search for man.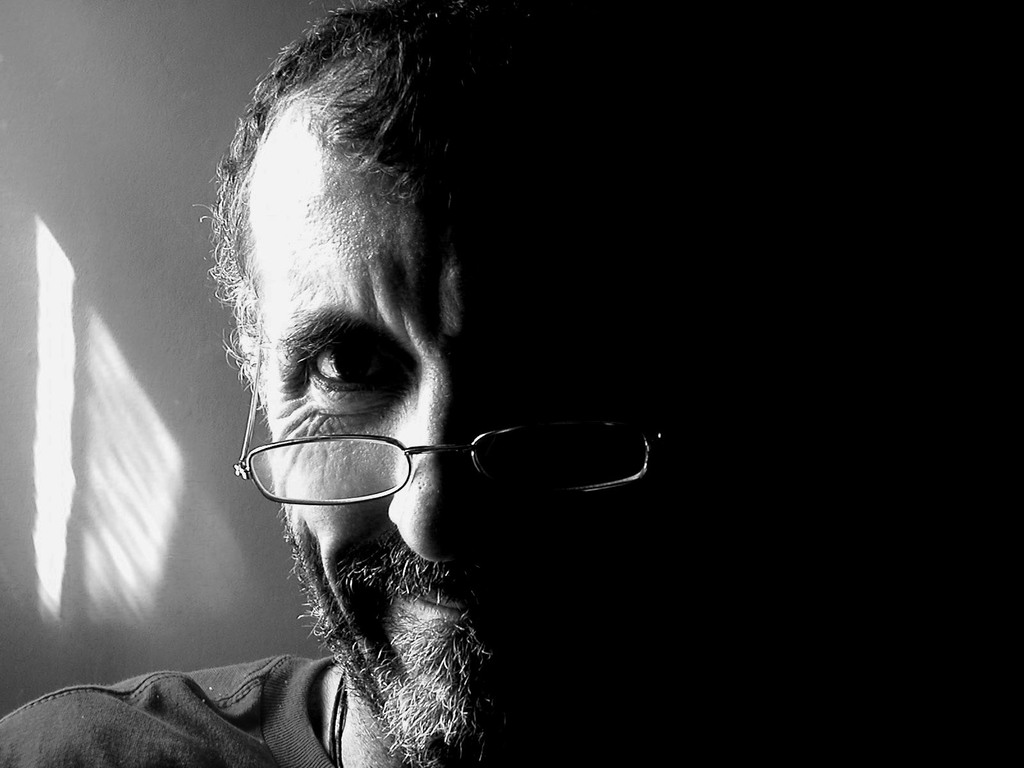
Found at locate(0, 0, 676, 767).
